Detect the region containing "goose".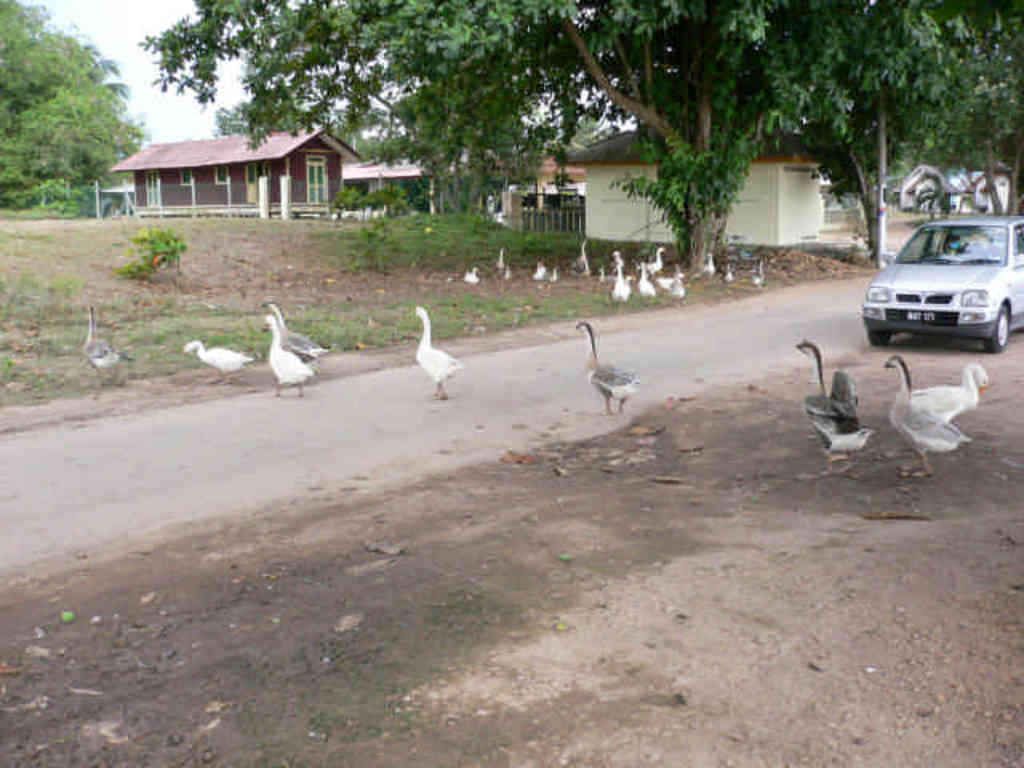
locate(264, 293, 330, 360).
